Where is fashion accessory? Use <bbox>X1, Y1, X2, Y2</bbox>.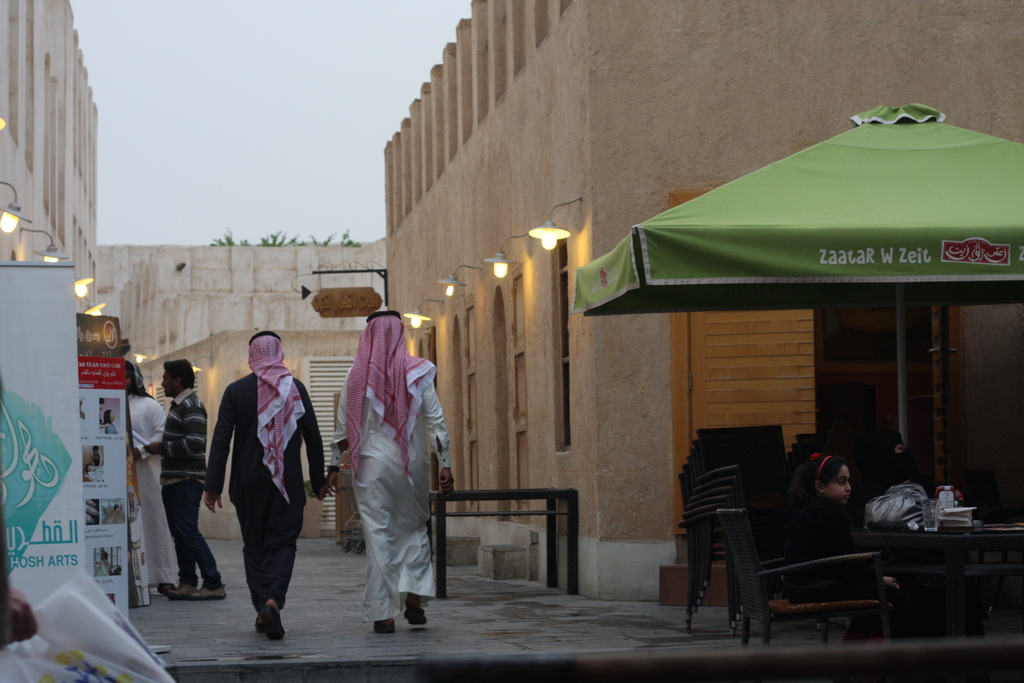
<bbox>249, 330, 307, 500</bbox>.
